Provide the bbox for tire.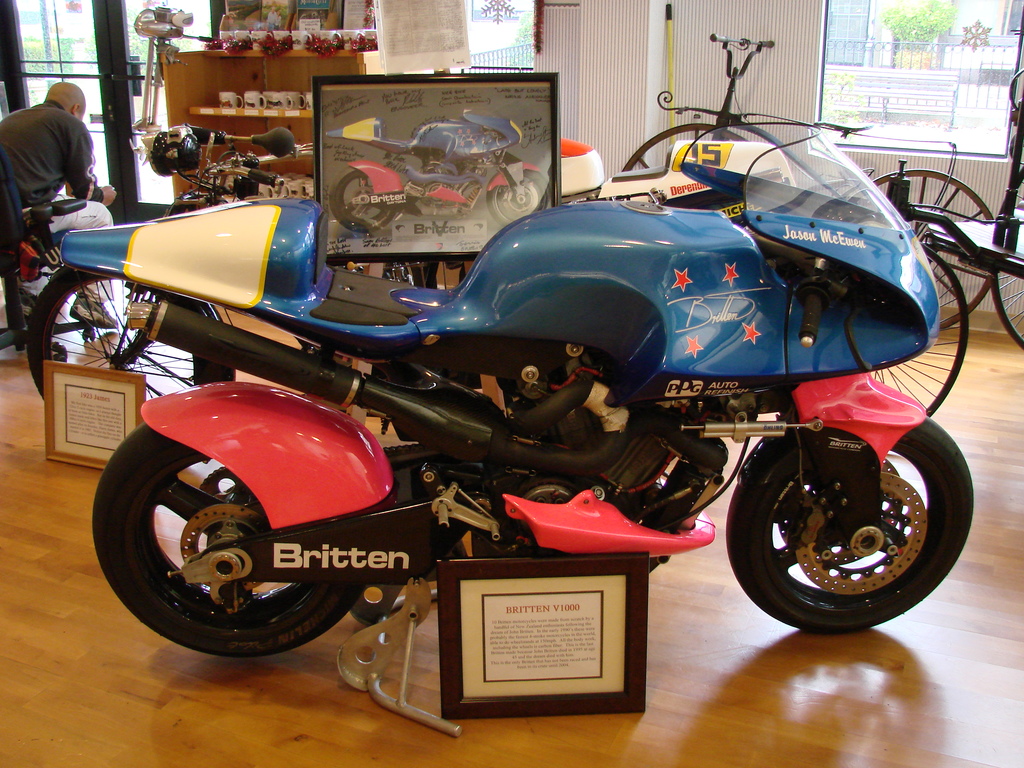
387 262 427 285.
